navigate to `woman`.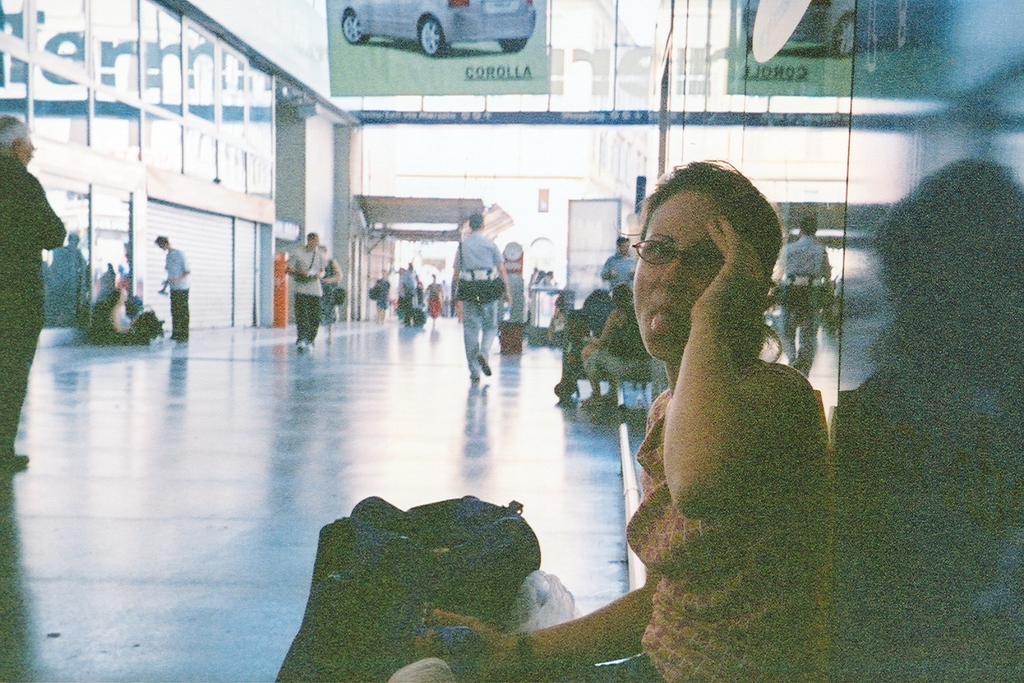
Navigation target: (x1=381, y1=149, x2=836, y2=682).
